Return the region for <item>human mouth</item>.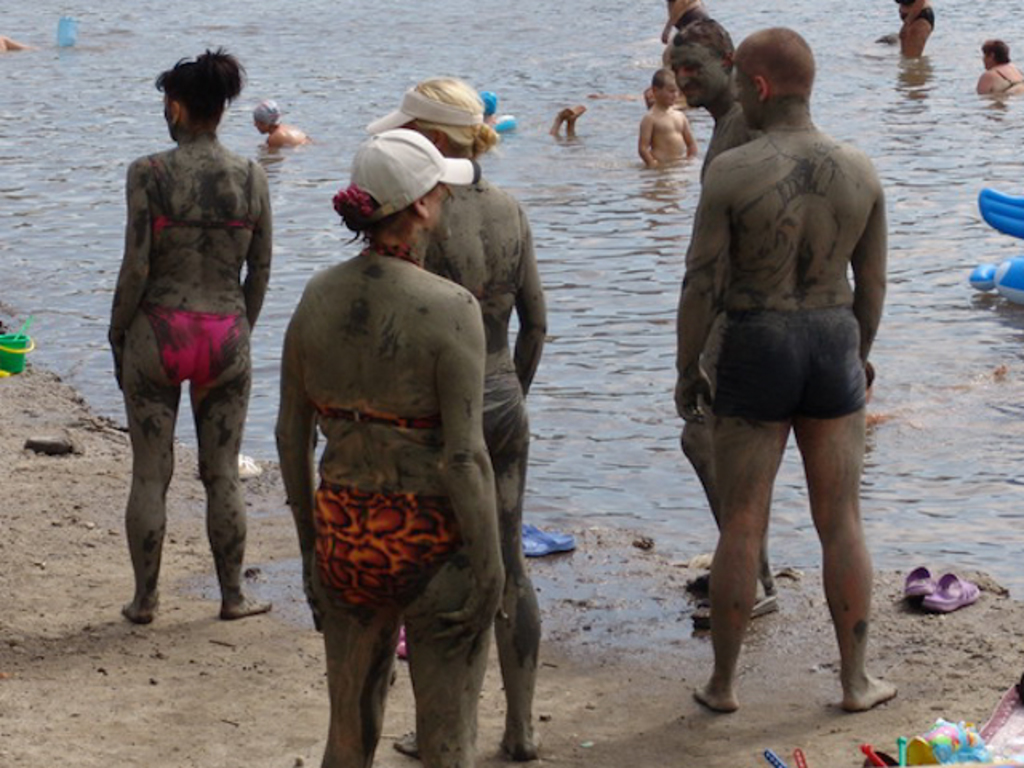
bbox(680, 90, 698, 94).
